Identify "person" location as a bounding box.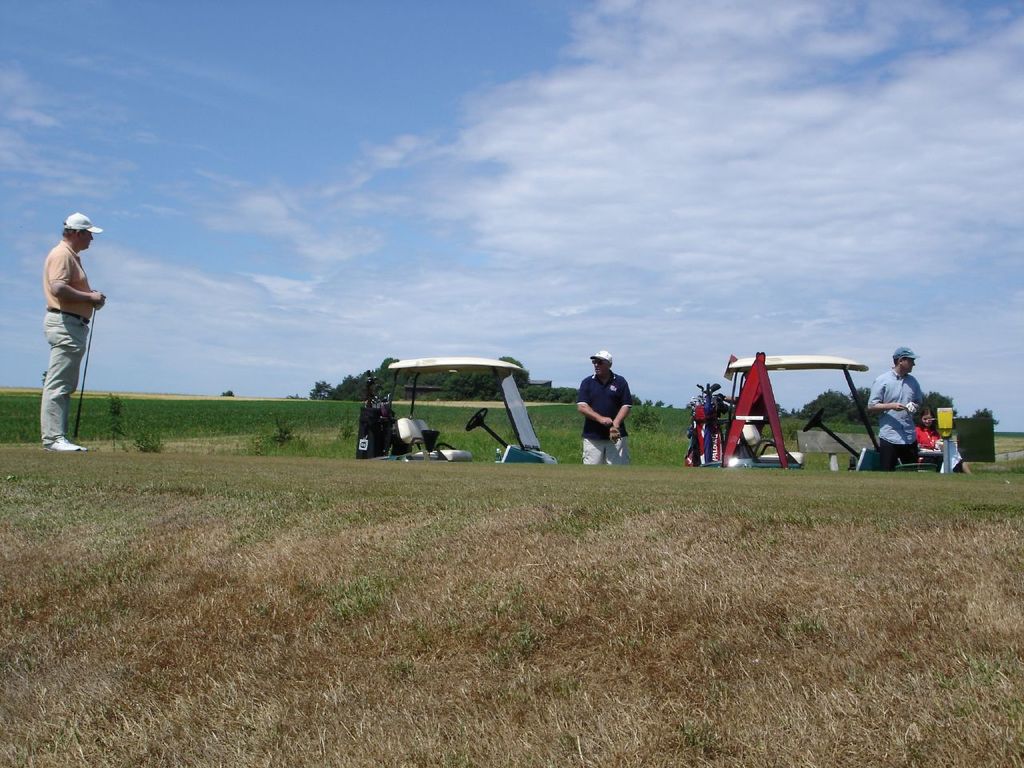
left=870, top=350, right=926, bottom=470.
